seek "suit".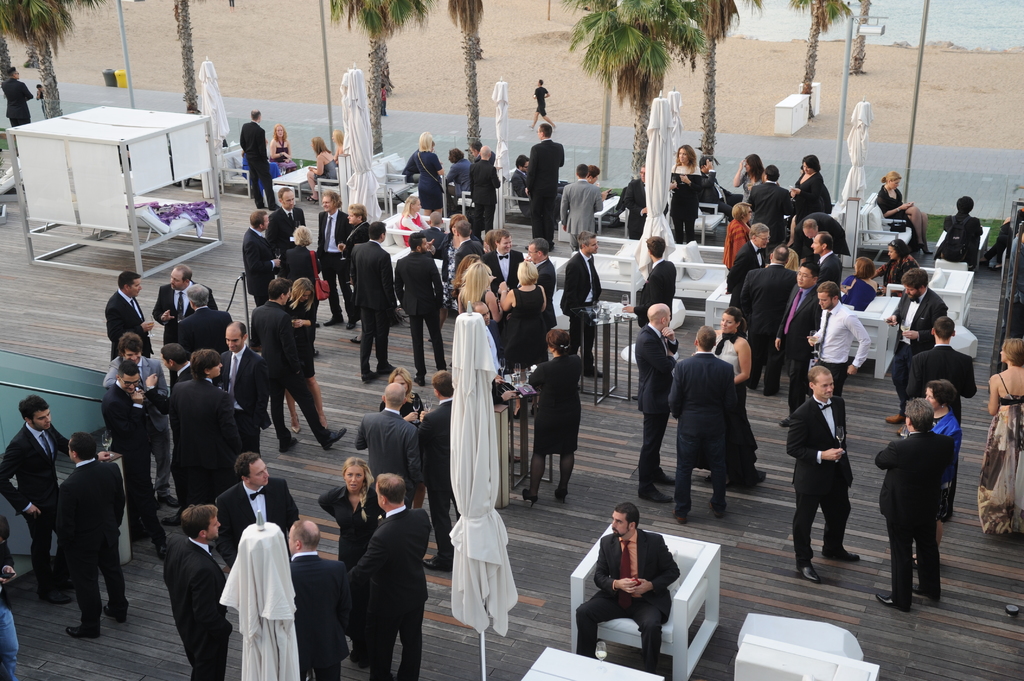
x1=467, y1=158, x2=502, y2=236.
